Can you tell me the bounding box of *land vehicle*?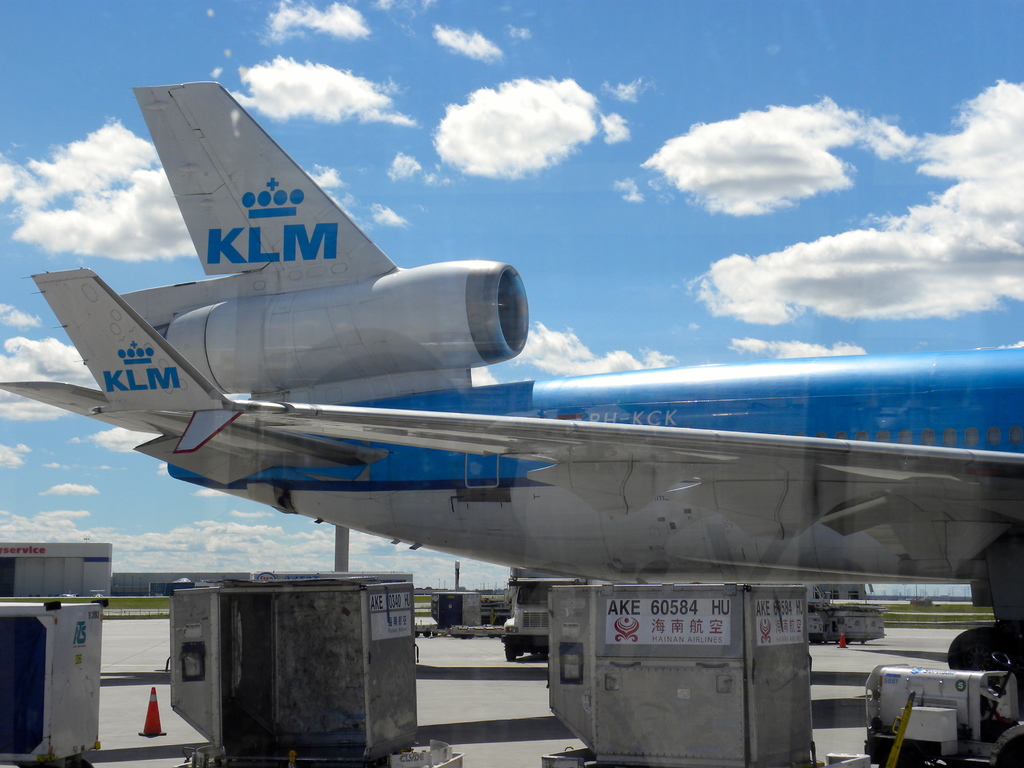
left=863, top=653, right=1023, bottom=767.
